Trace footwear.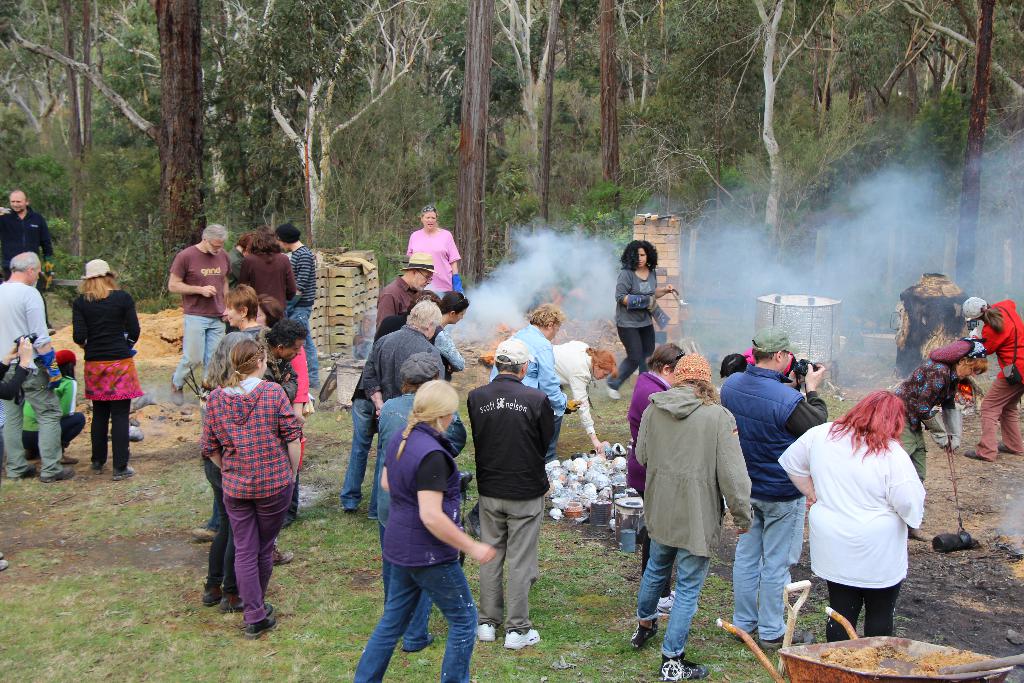
Traced to [661, 653, 707, 682].
